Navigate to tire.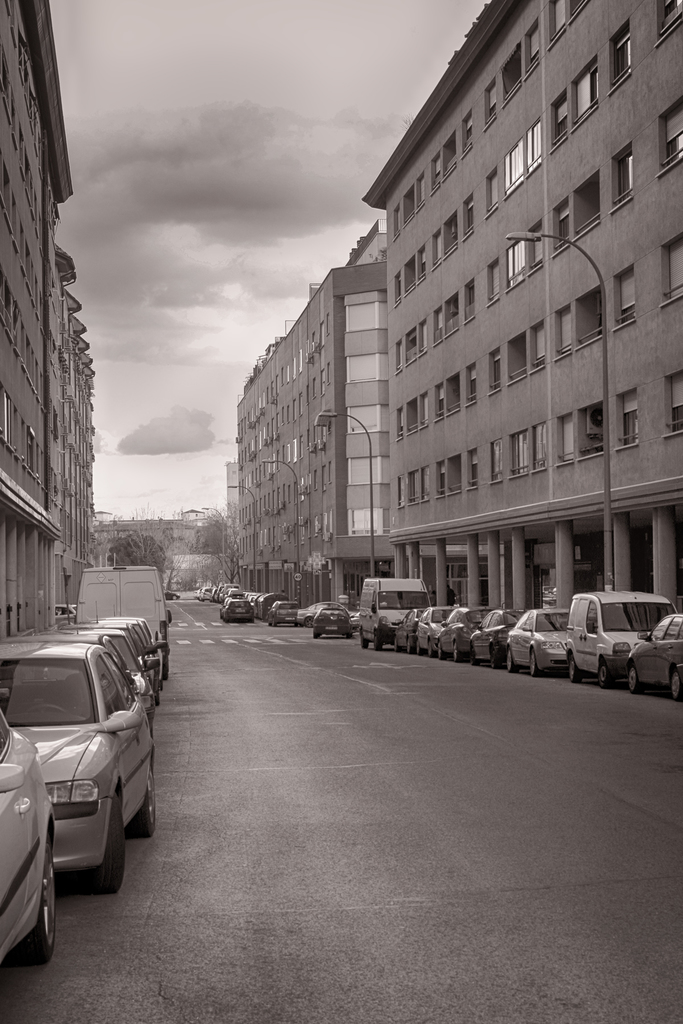
Navigation target: 22, 828, 57, 968.
